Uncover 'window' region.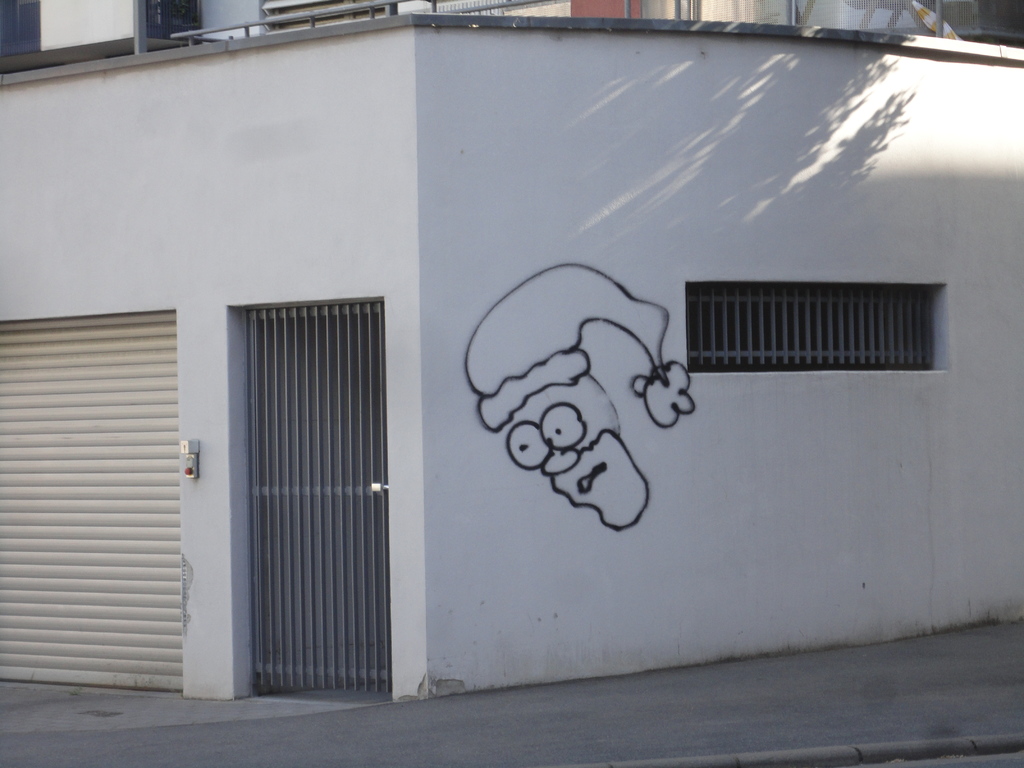
Uncovered: Rect(682, 281, 951, 378).
